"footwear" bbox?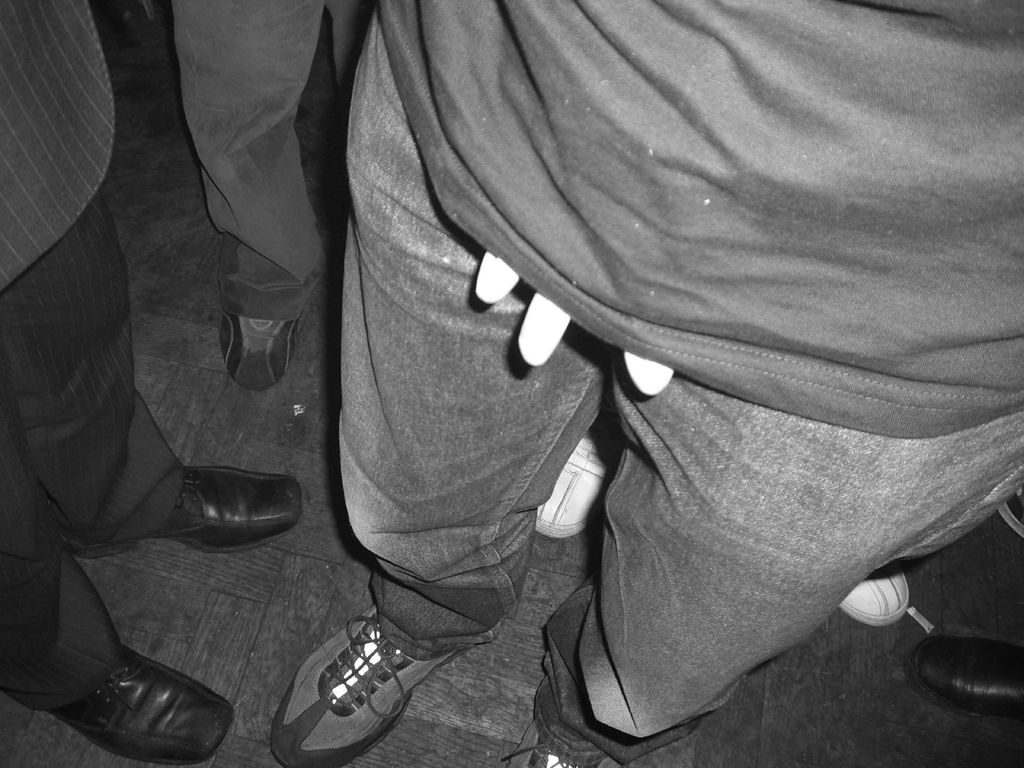
select_region(77, 468, 310, 553)
